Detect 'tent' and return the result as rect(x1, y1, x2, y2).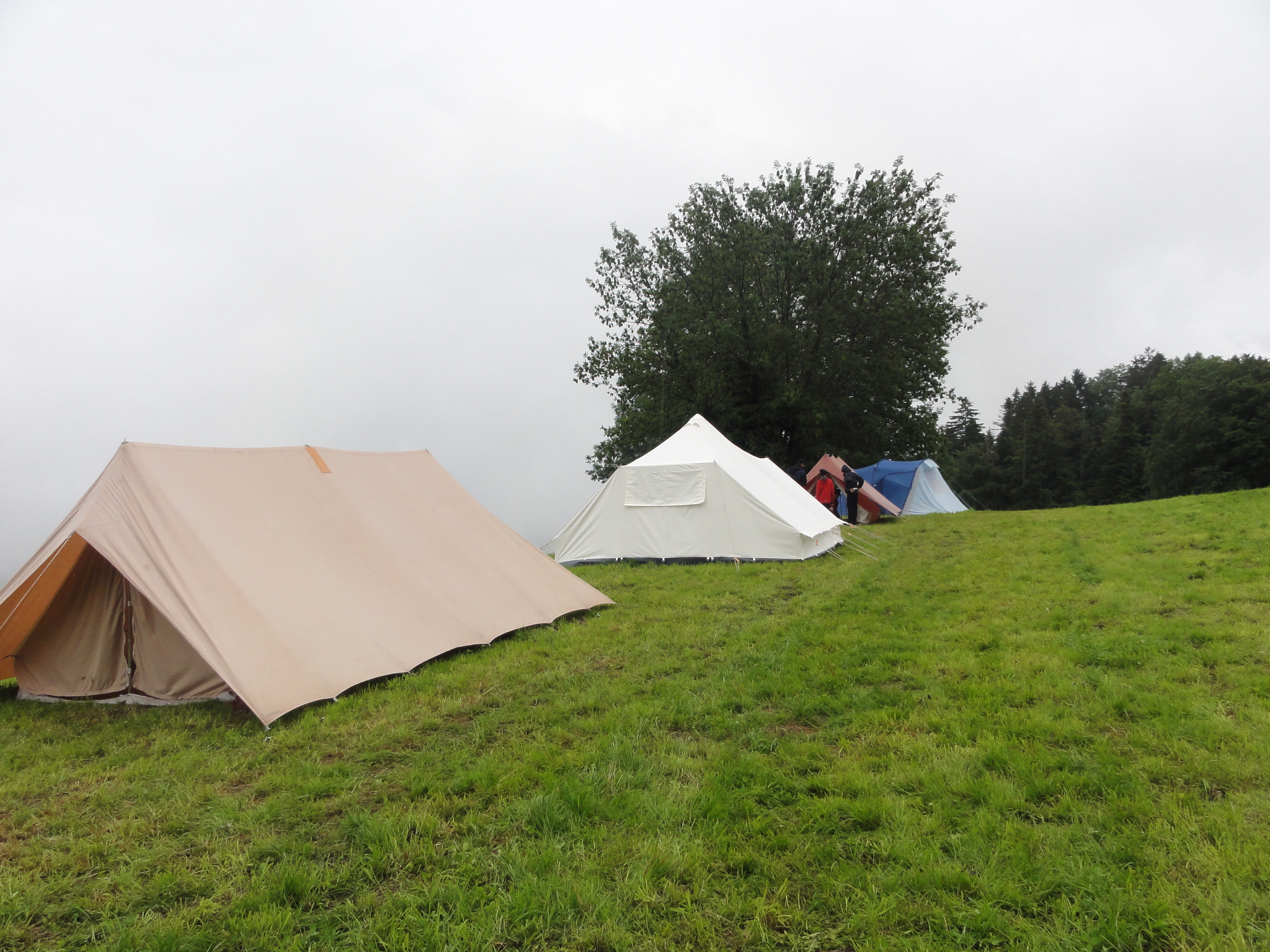
rect(194, 149, 298, 203).
